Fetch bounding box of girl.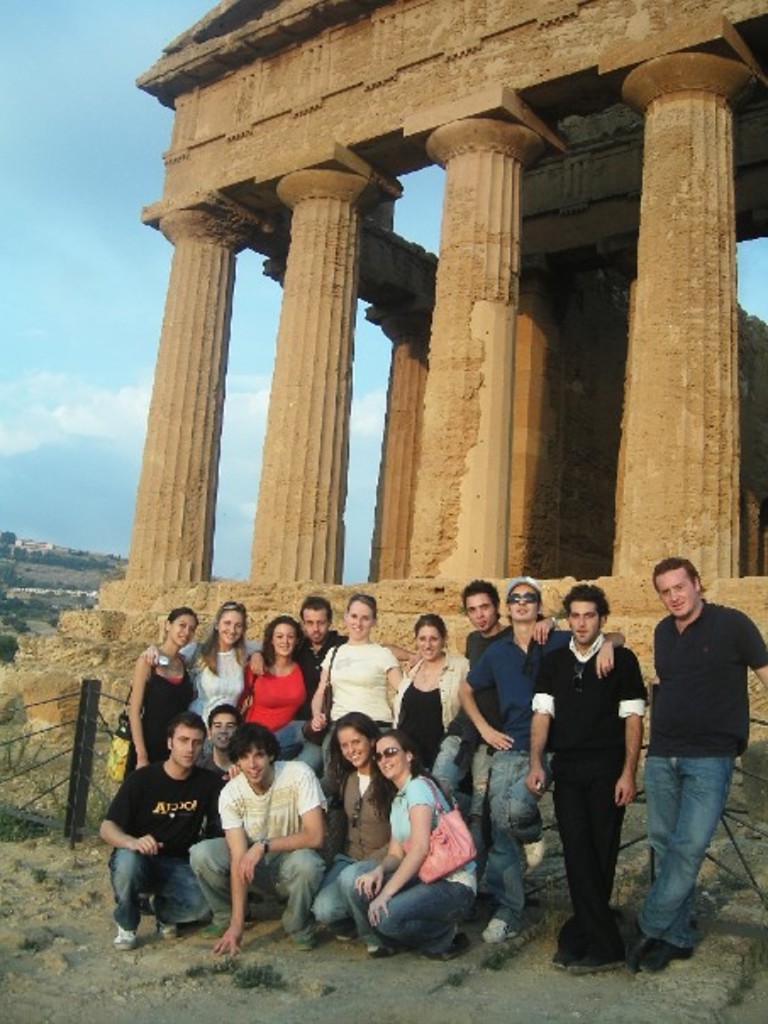
Bbox: Rect(356, 736, 478, 961).
